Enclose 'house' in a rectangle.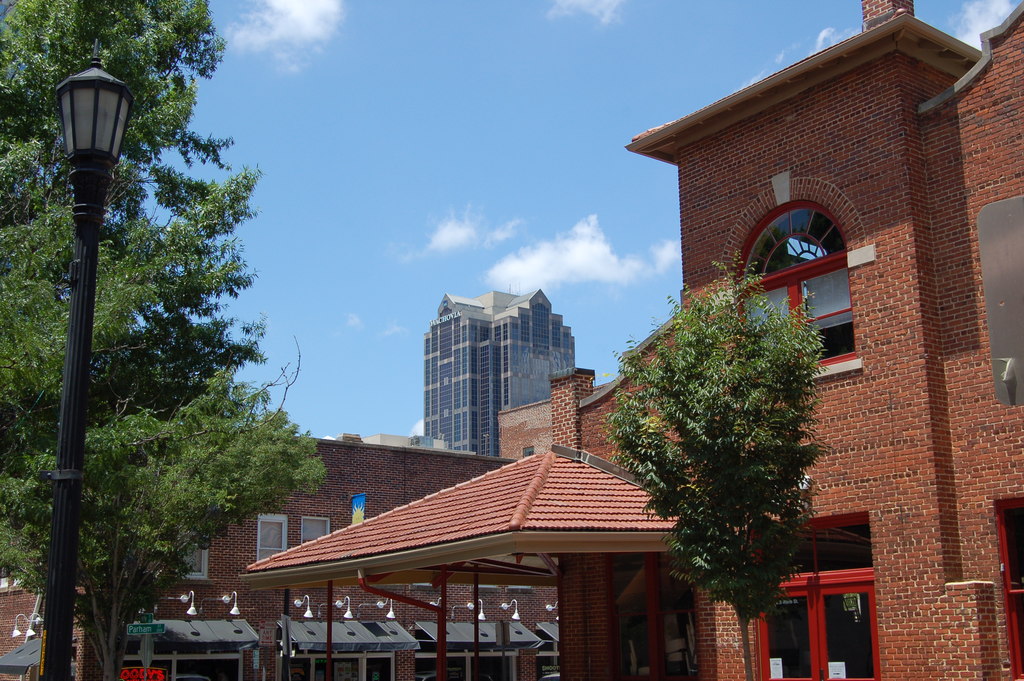
388:446:474:673.
